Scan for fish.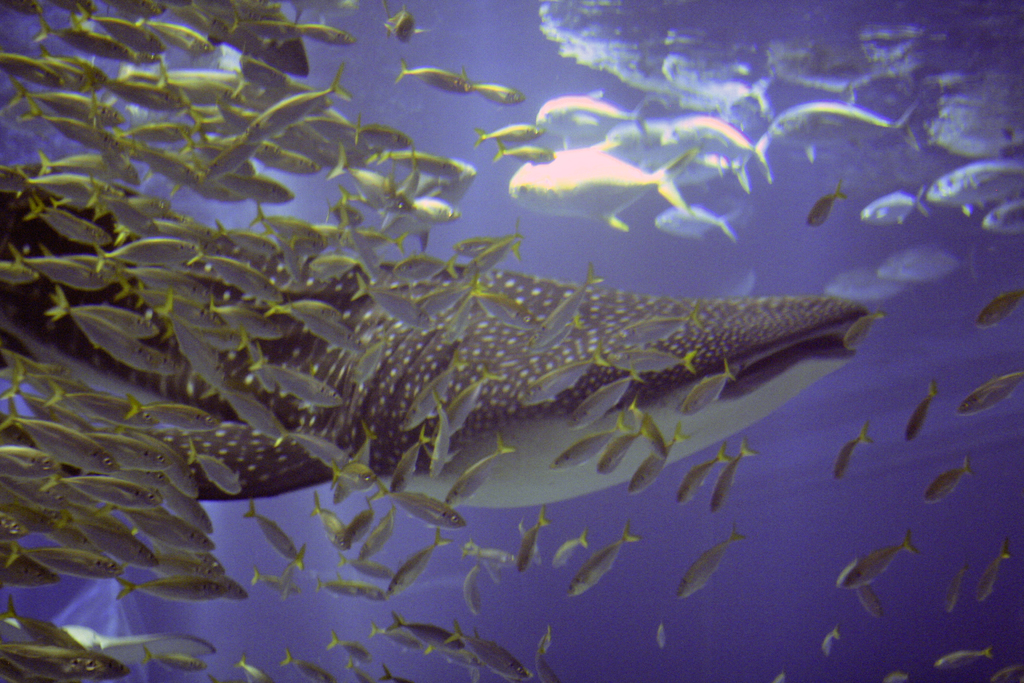
Scan result: (948, 367, 1023, 418).
